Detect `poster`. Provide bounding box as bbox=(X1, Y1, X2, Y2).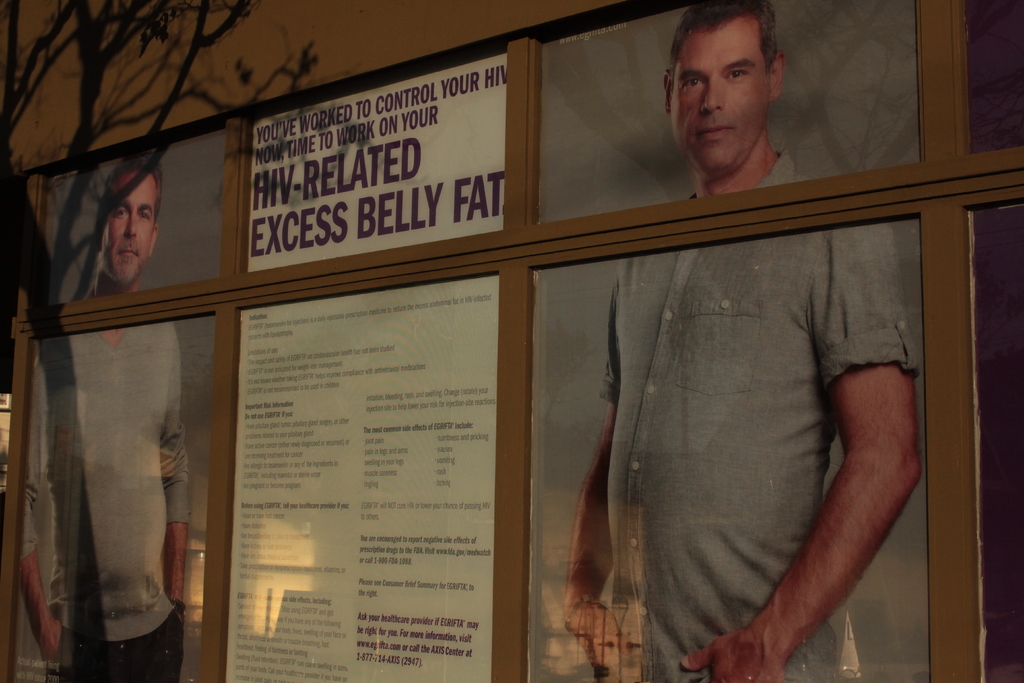
bbox=(535, 1, 924, 226).
